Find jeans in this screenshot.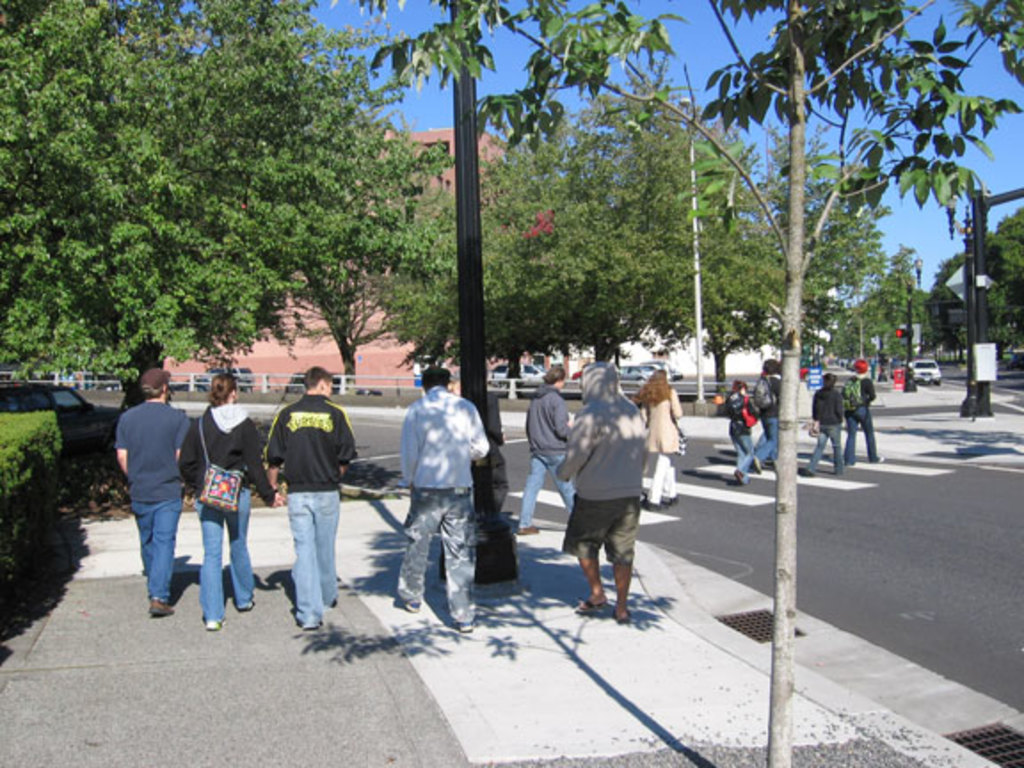
The bounding box for jeans is 811, 421, 846, 469.
